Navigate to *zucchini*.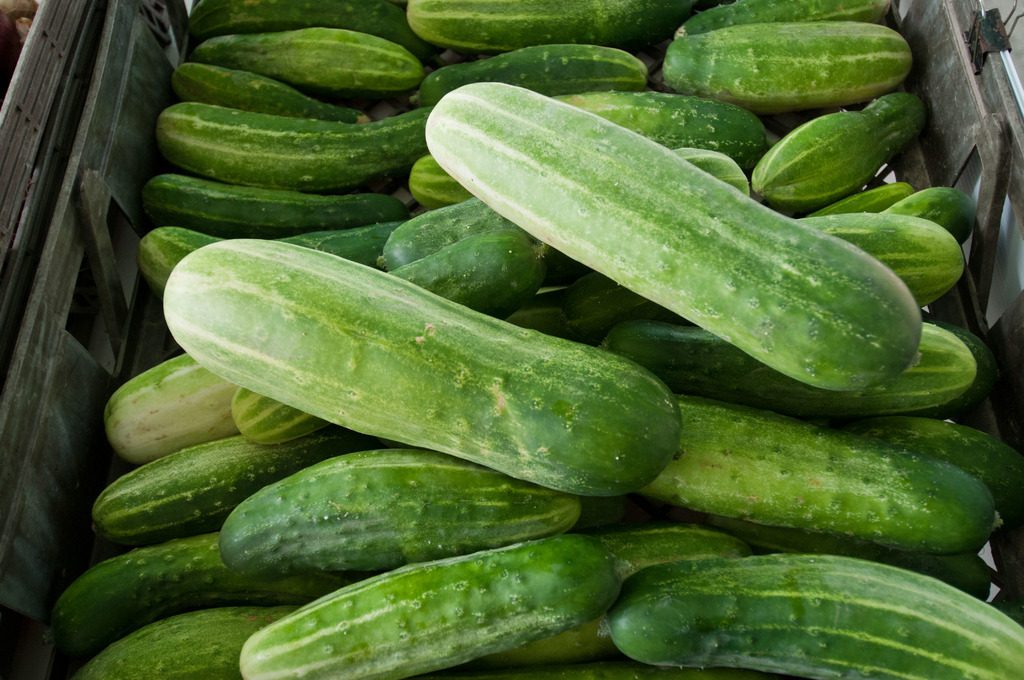
Navigation target: l=615, t=423, r=999, b=549.
